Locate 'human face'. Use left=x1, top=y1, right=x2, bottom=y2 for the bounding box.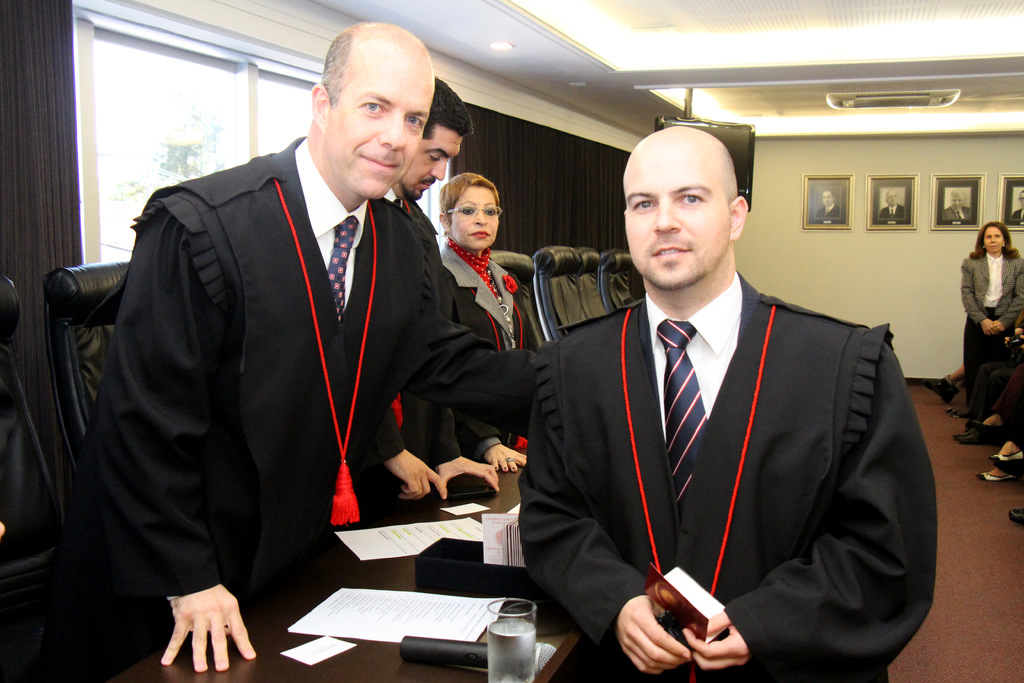
left=317, top=56, right=434, bottom=199.
